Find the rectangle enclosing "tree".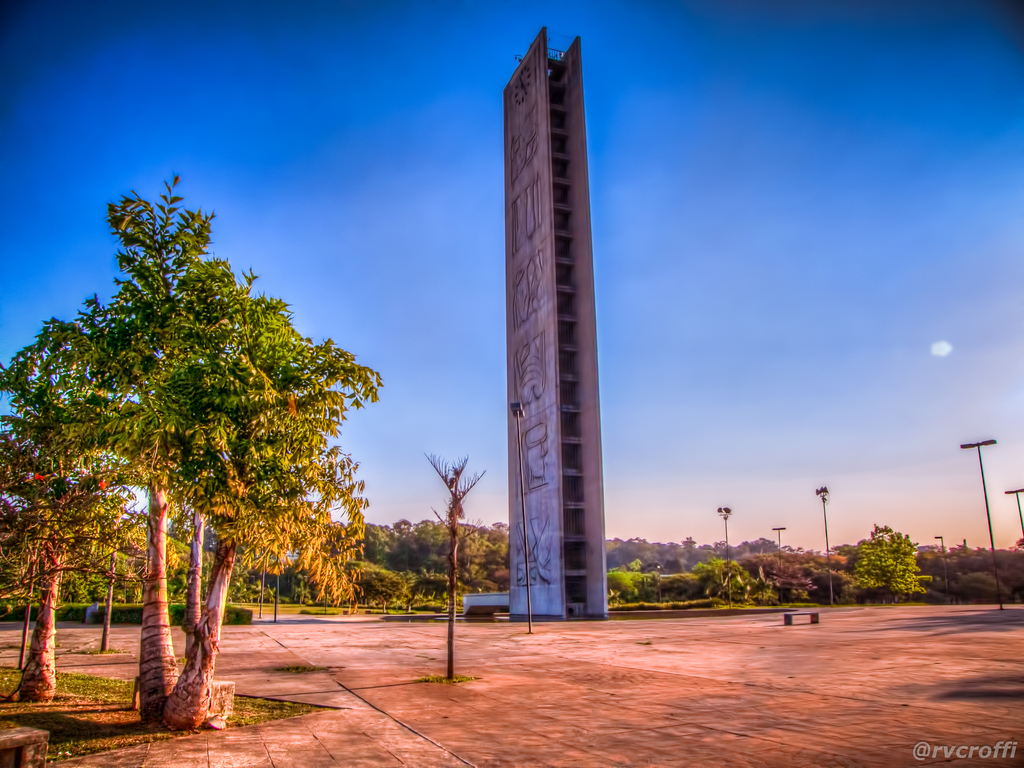
[12,161,366,708].
